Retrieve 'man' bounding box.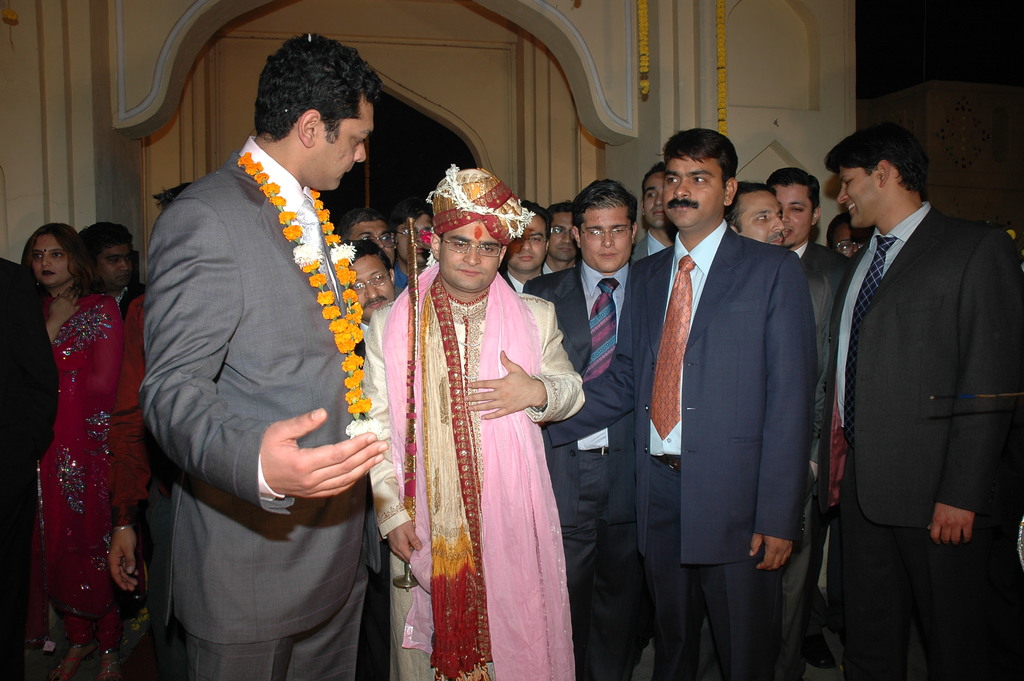
Bounding box: <box>764,164,854,680</box>.
